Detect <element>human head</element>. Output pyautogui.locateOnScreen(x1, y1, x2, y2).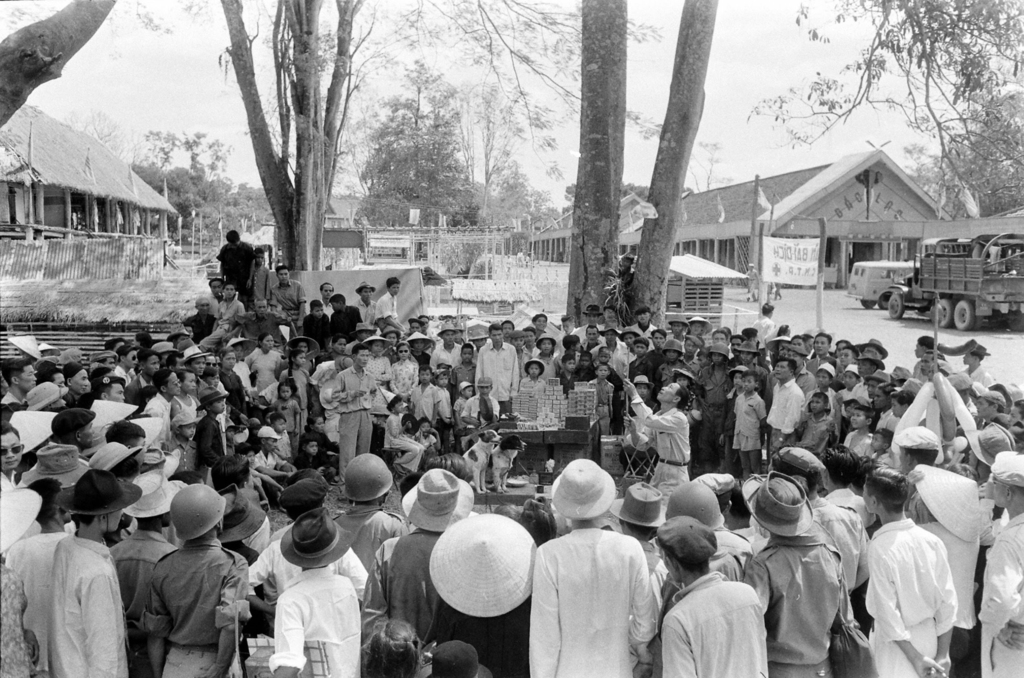
pyautogui.locateOnScreen(0, 421, 20, 471).
